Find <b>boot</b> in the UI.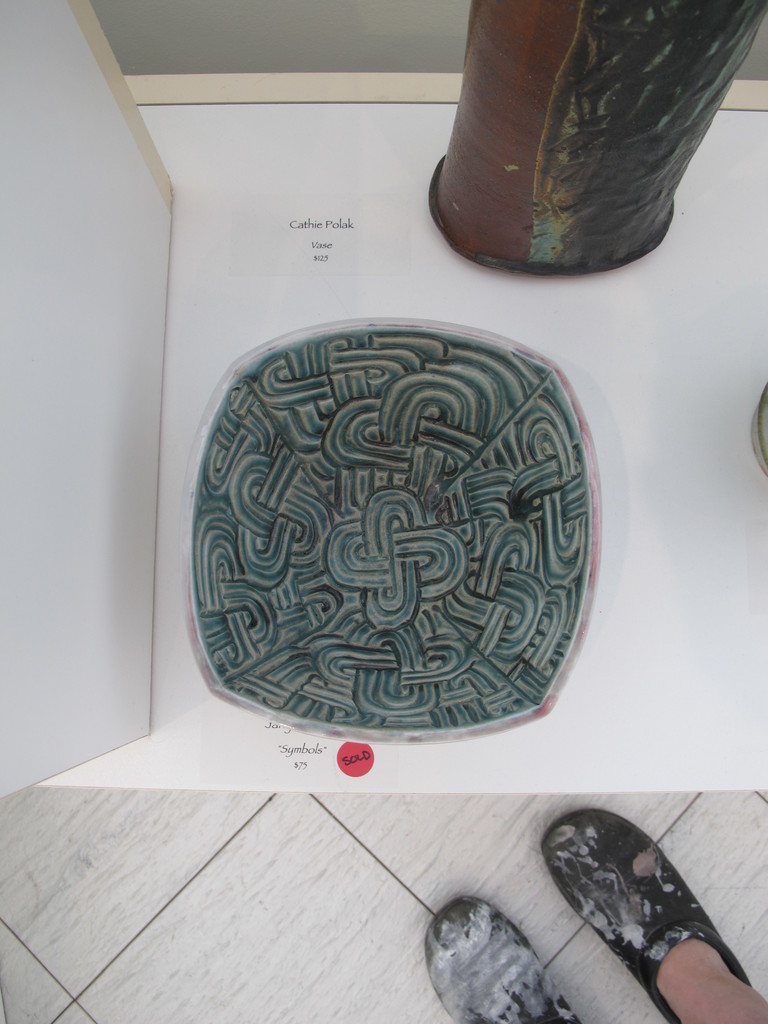
UI element at left=537, top=812, right=760, bottom=1023.
